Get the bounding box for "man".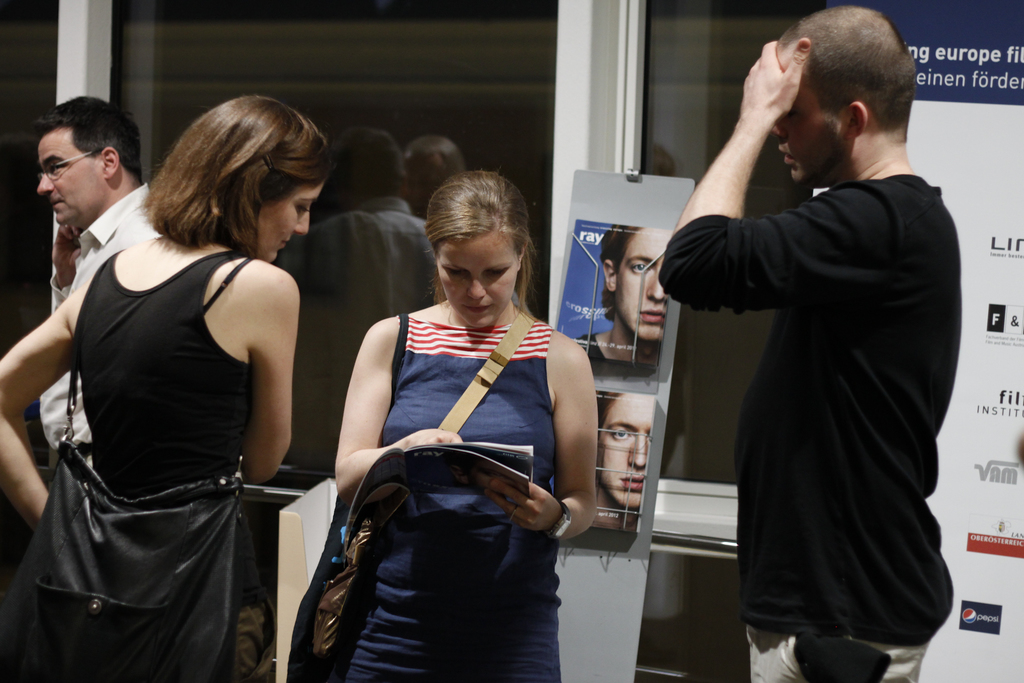
(left=269, top=126, right=441, bottom=463).
